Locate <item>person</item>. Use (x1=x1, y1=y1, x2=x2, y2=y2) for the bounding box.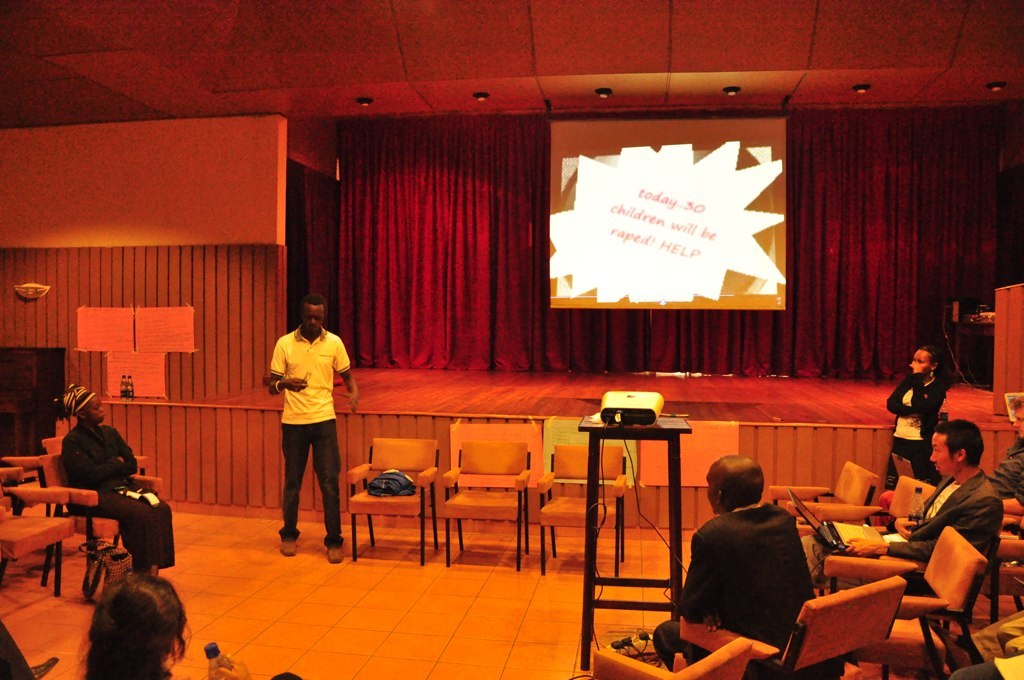
(x1=881, y1=344, x2=952, y2=492).
